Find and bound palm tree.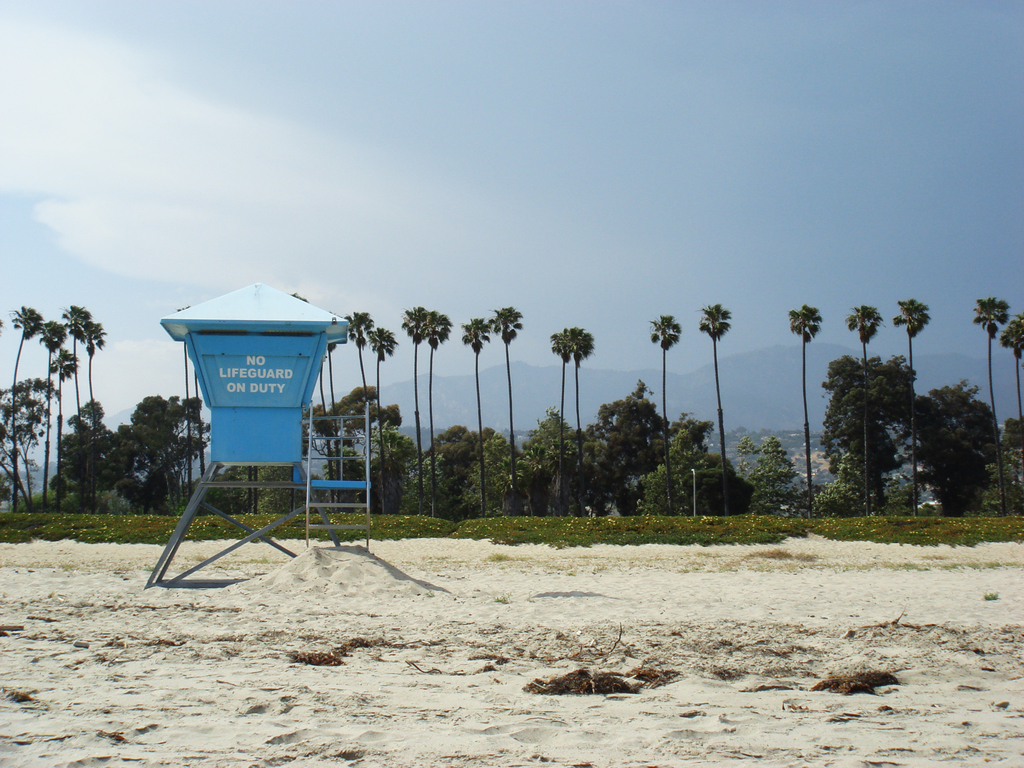
Bound: pyautogui.locateOnScreen(888, 298, 932, 512).
